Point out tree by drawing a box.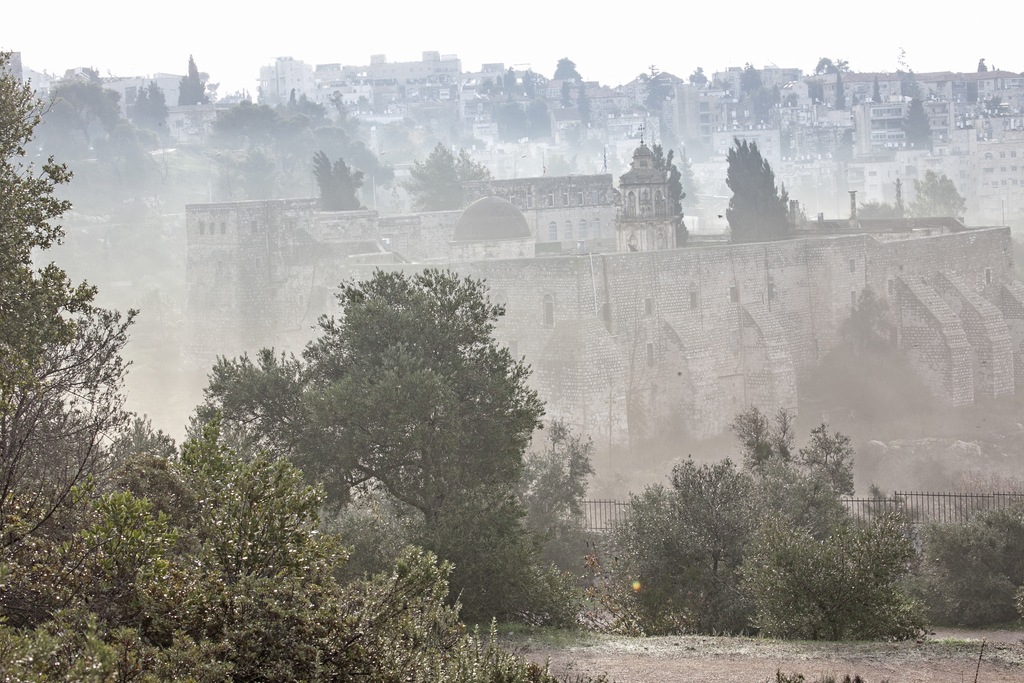
l=727, t=128, r=809, b=240.
